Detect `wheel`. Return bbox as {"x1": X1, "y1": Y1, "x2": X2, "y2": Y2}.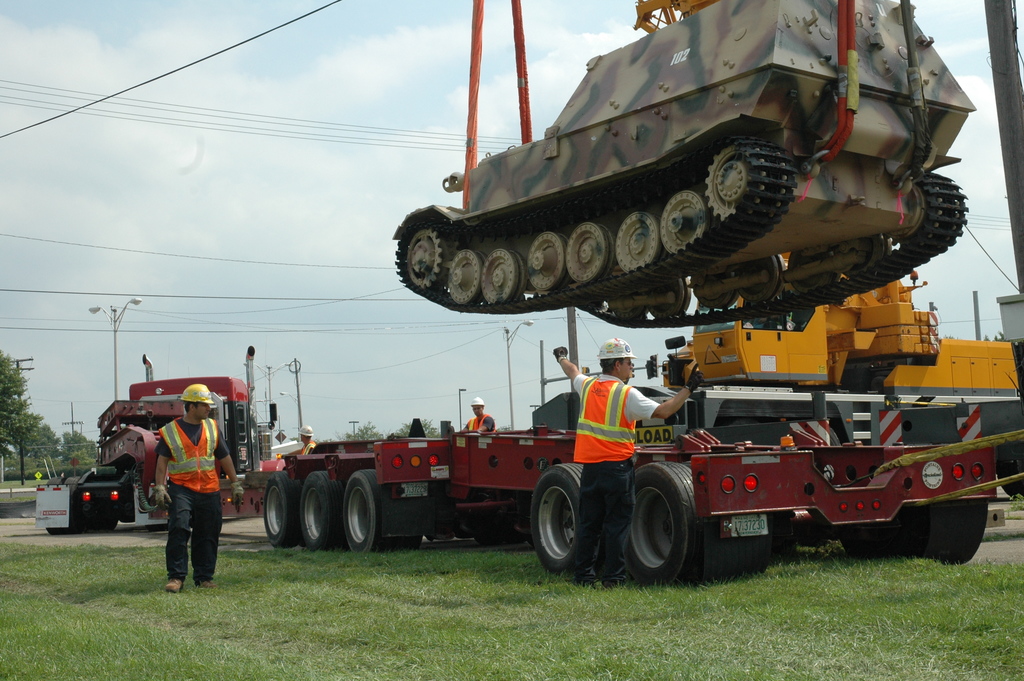
{"x1": 530, "y1": 462, "x2": 586, "y2": 574}.
